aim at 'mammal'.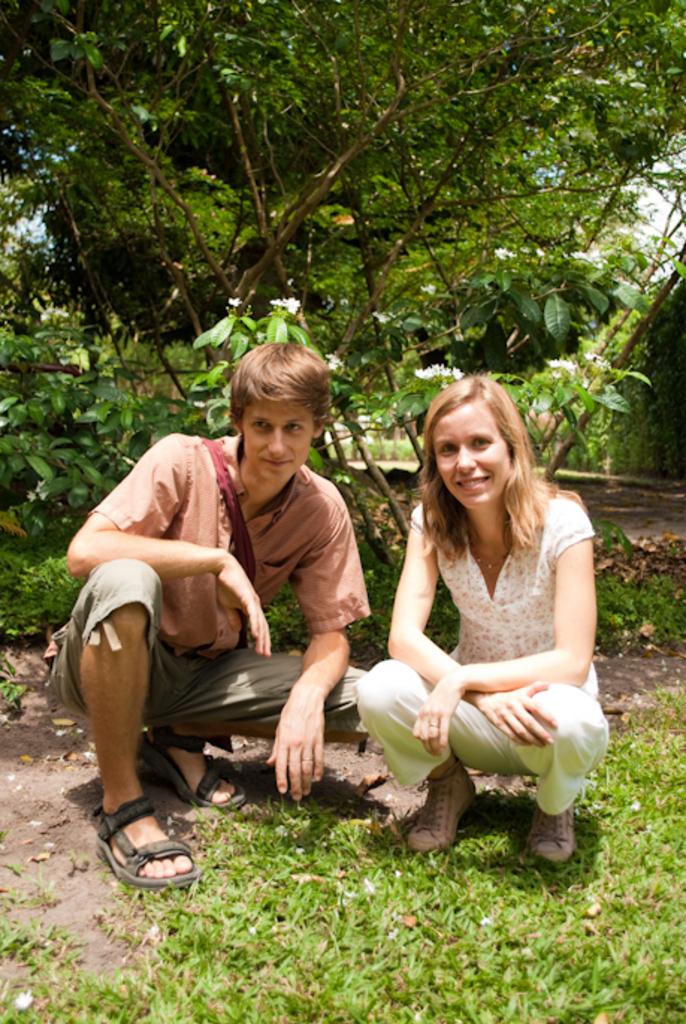
Aimed at BBox(351, 380, 611, 870).
